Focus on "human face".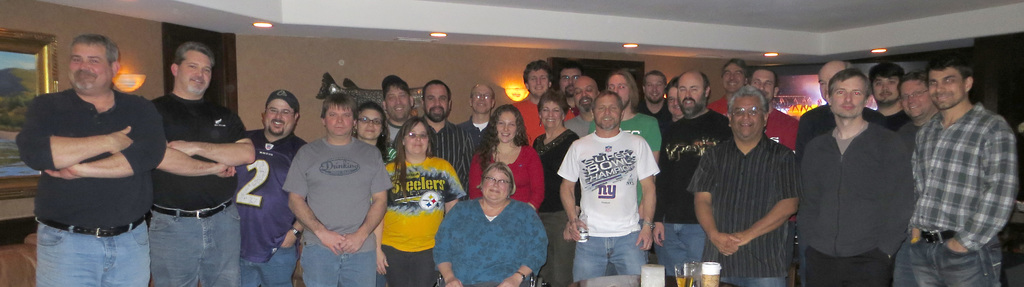
Focused at (560, 68, 581, 97).
